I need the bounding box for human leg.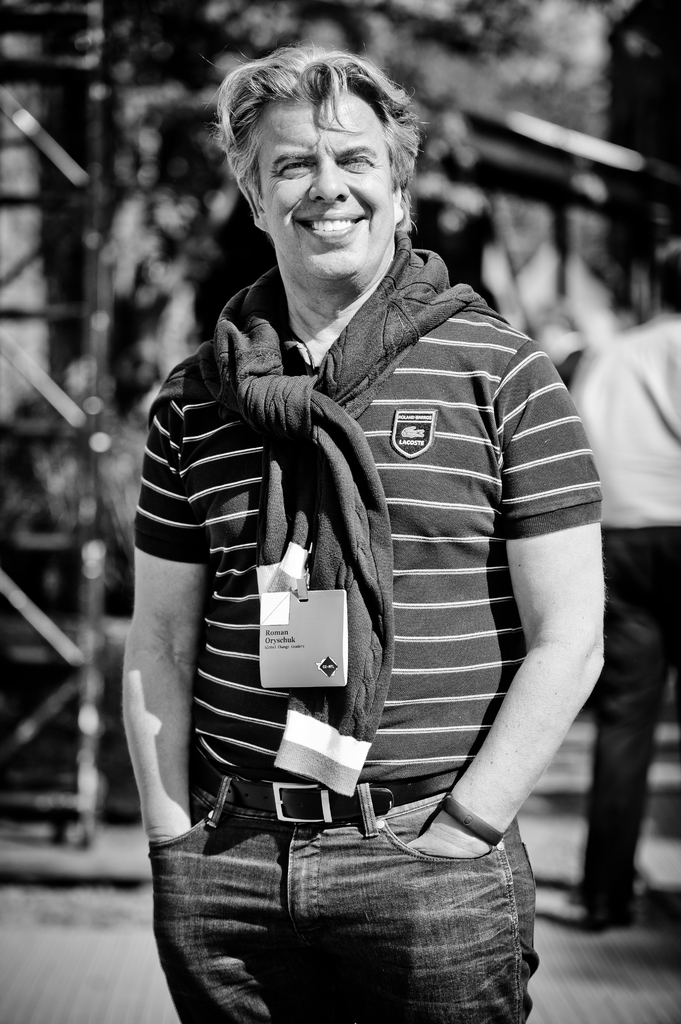
Here it is: pyautogui.locateOnScreen(567, 527, 676, 933).
